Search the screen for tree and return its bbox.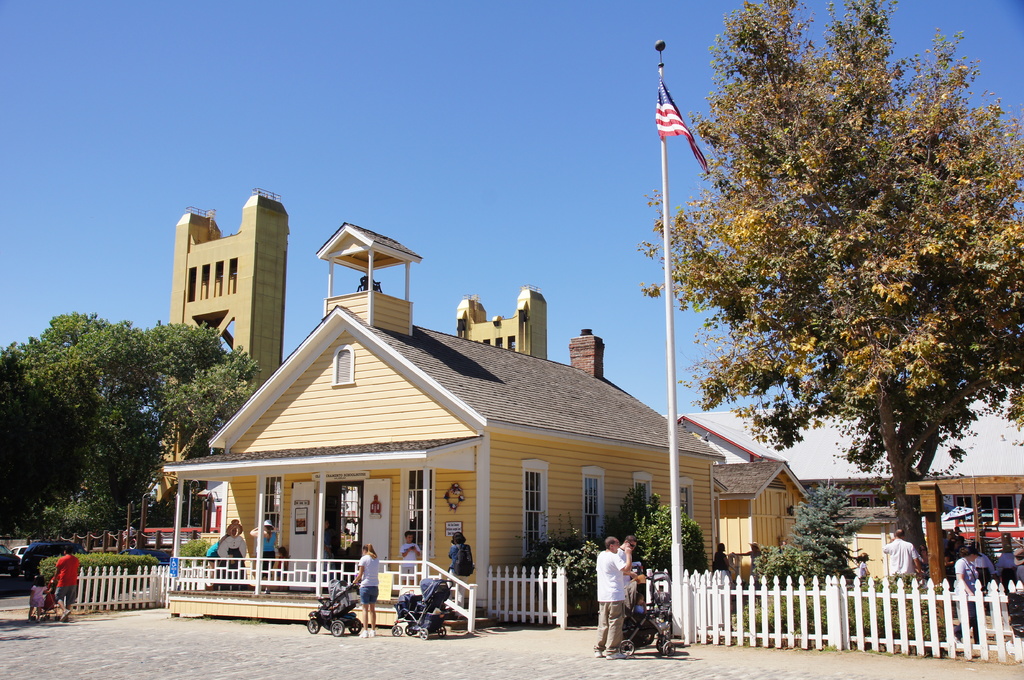
Found: BBox(607, 484, 667, 550).
